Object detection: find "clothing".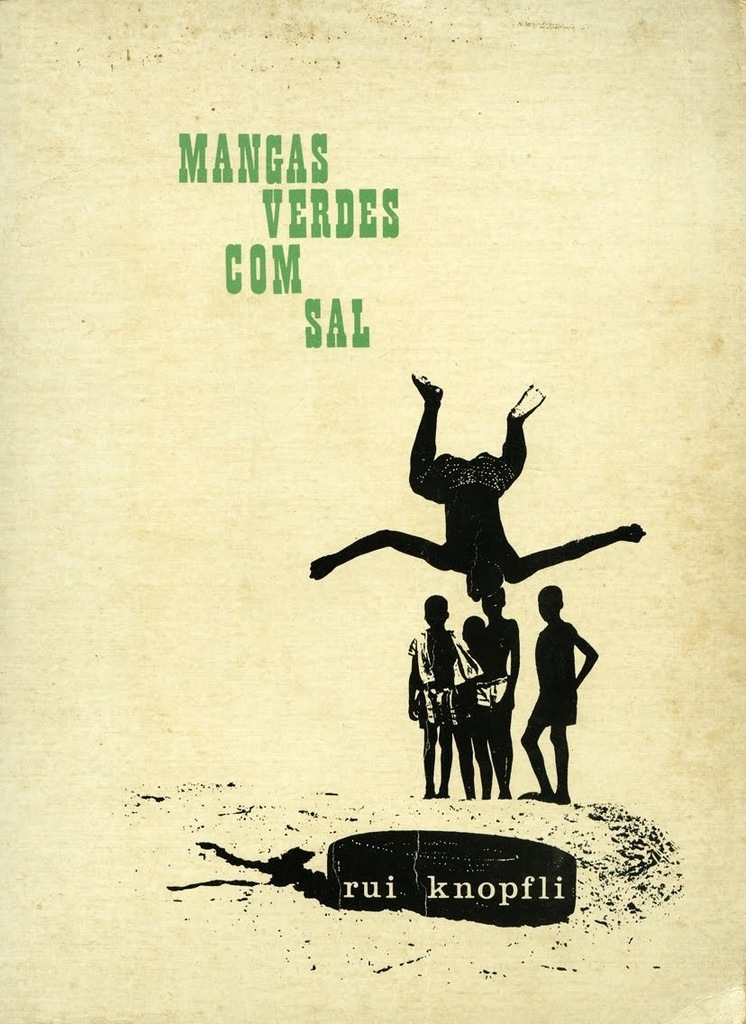
[405, 690, 459, 733].
